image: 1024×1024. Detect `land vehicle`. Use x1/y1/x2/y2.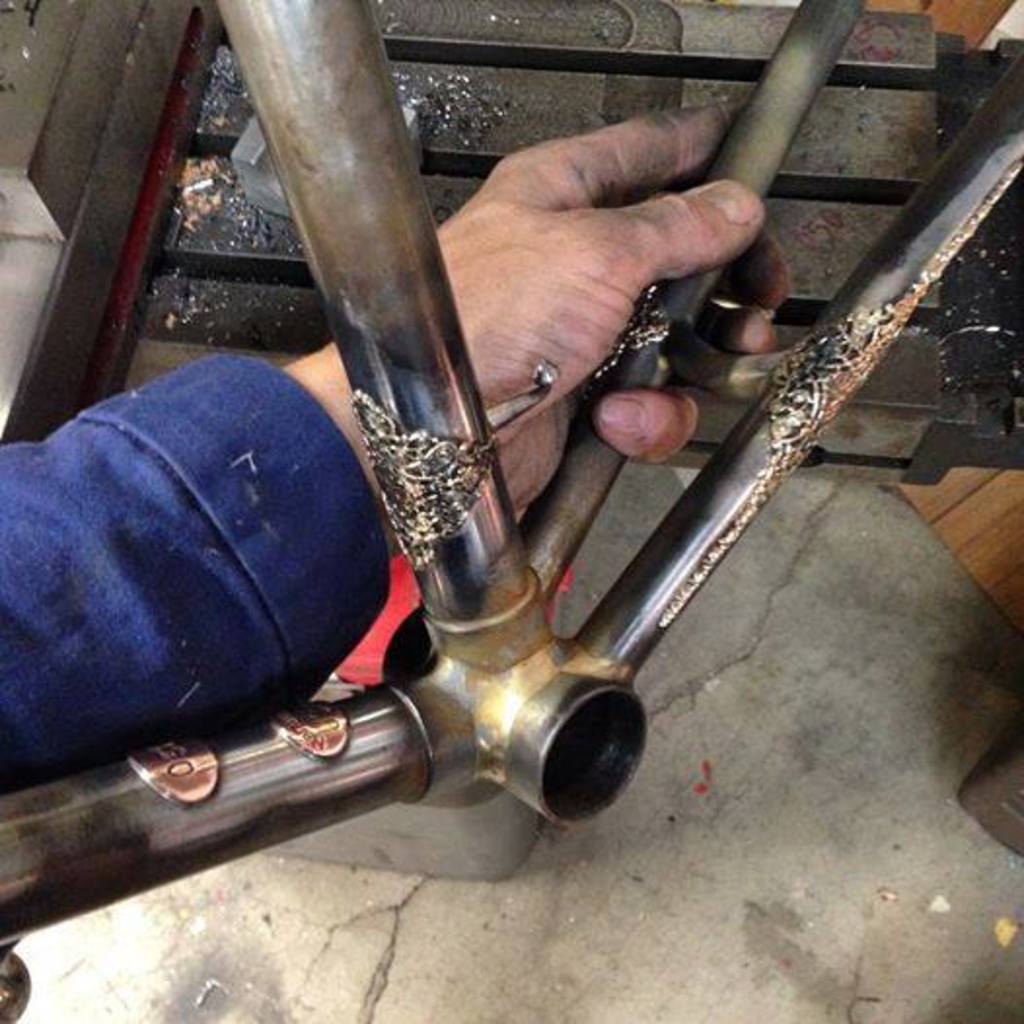
0/29/1008/944.
